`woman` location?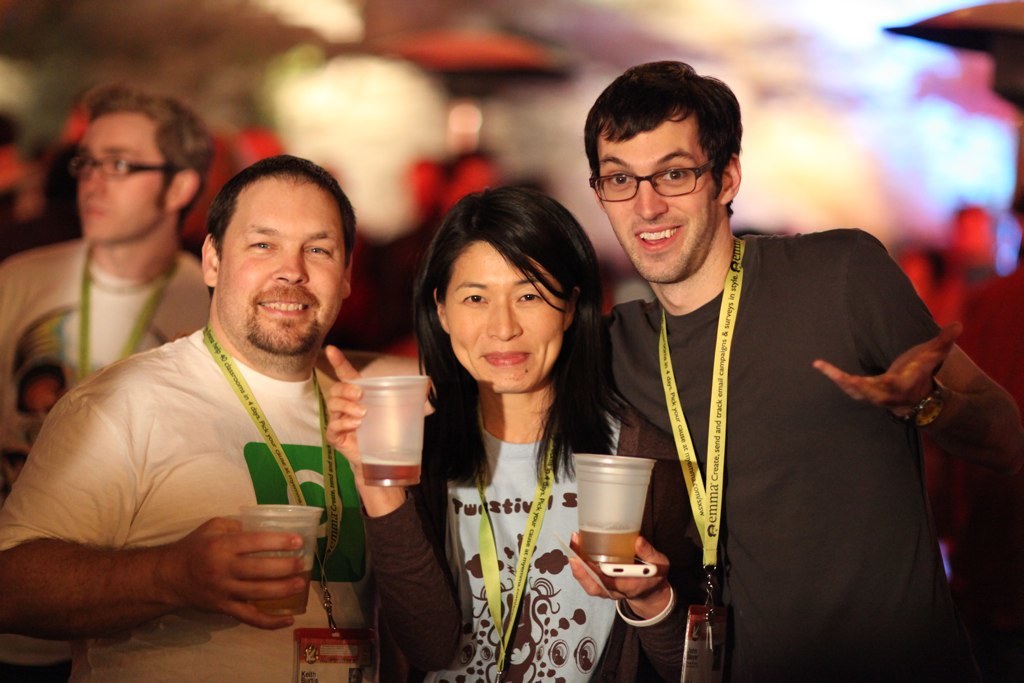
locate(397, 159, 634, 677)
